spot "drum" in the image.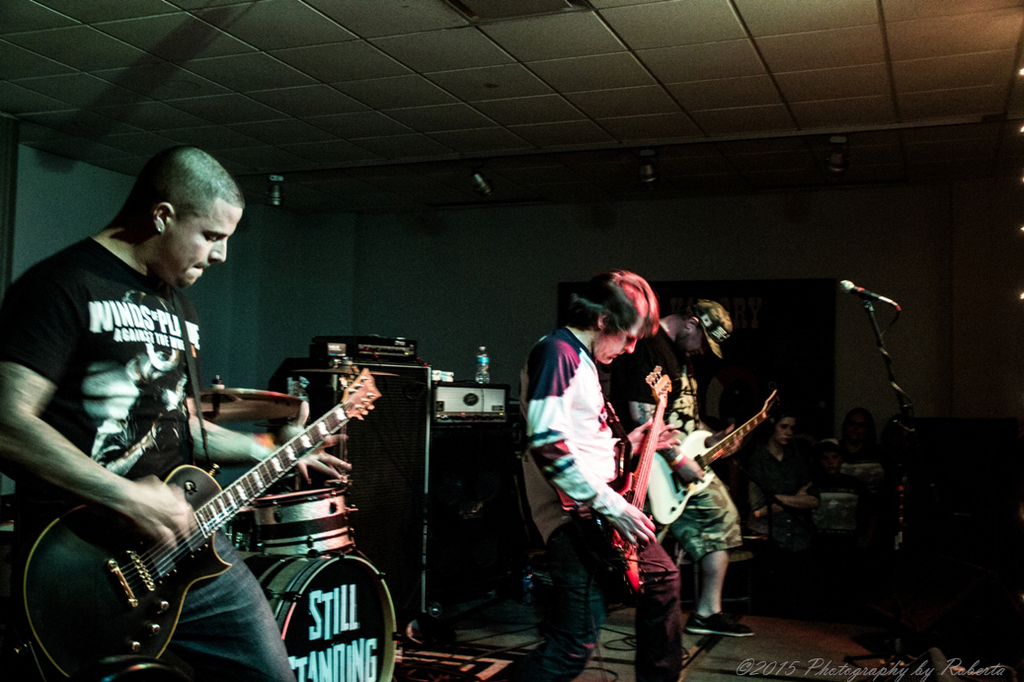
"drum" found at box=[250, 491, 358, 560].
